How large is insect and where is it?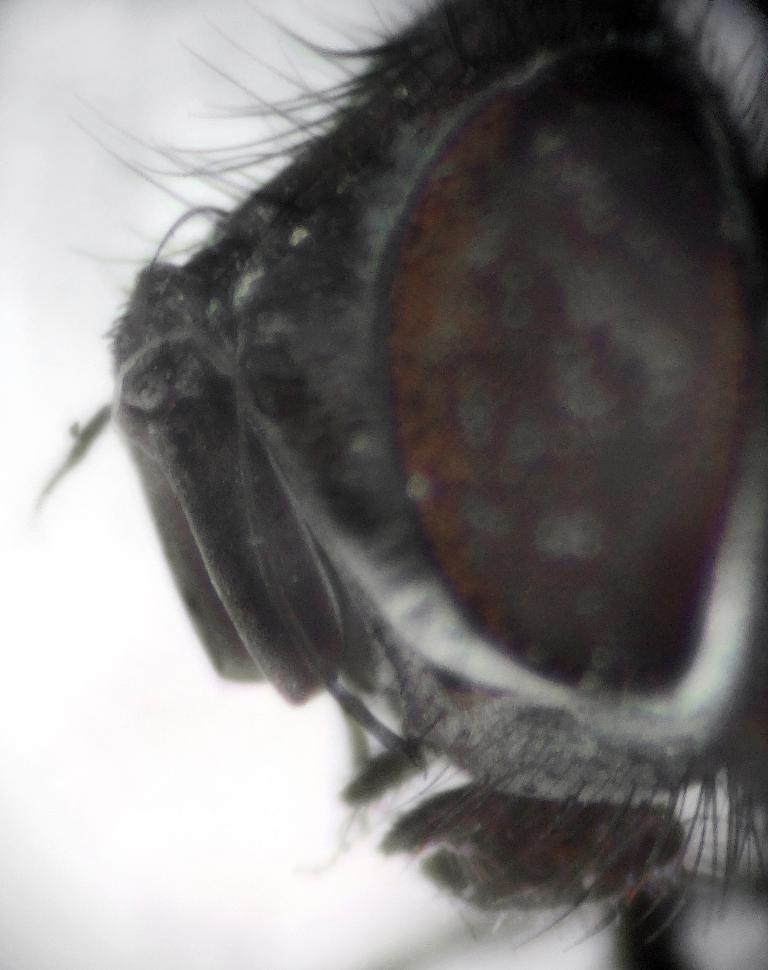
Bounding box: [29,0,767,969].
